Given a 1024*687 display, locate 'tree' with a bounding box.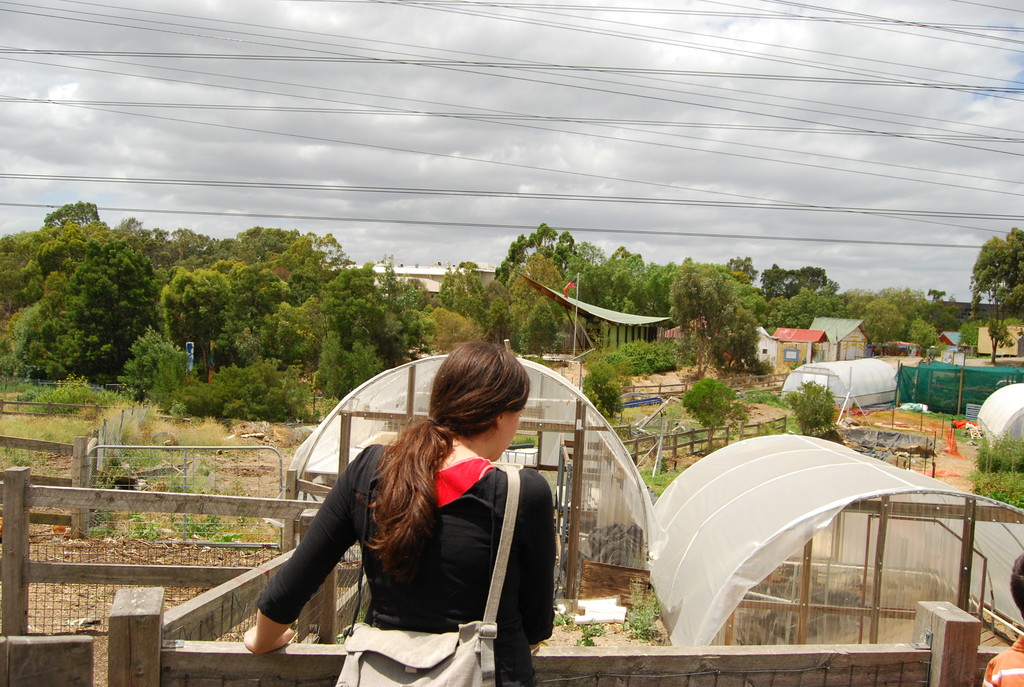
Located: detection(223, 273, 293, 329).
